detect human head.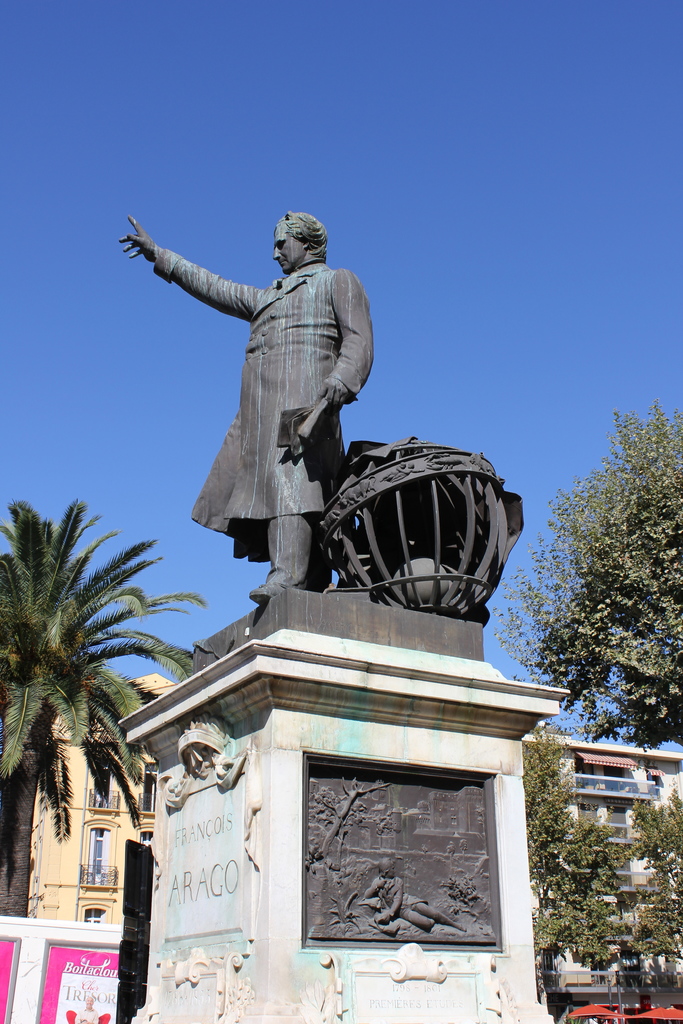
Detected at detection(257, 204, 333, 265).
